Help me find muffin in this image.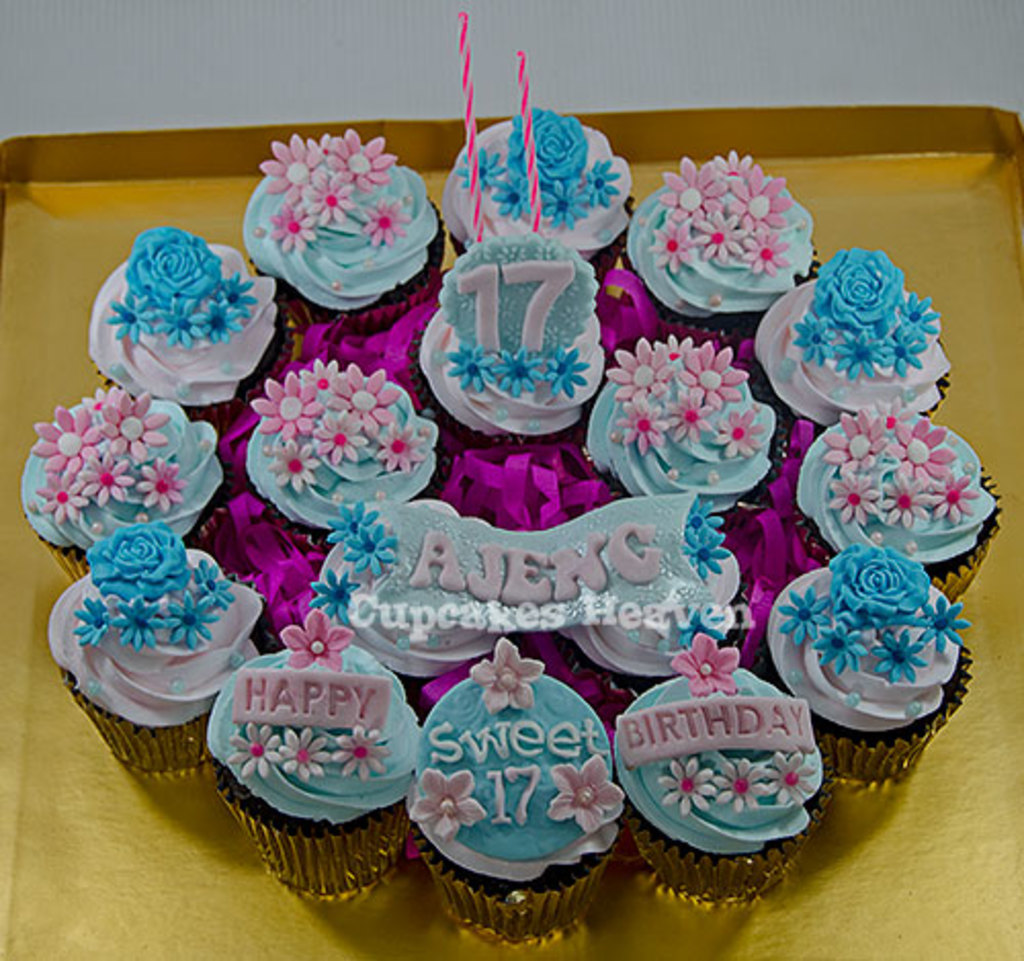
Found it: [x1=584, y1=332, x2=778, y2=514].
